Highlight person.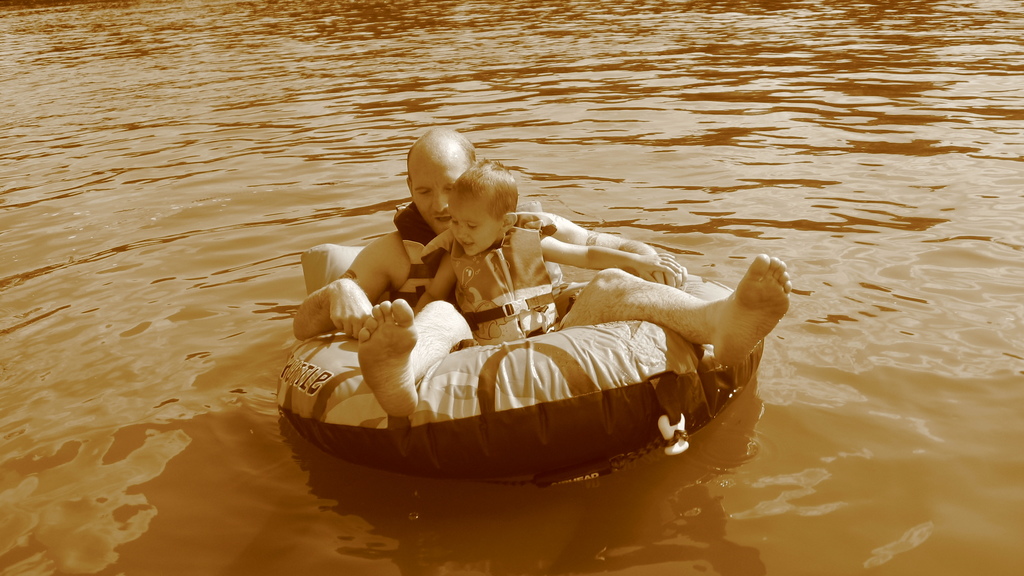
Highlighted region: box=[292, 129, 791, 418].
